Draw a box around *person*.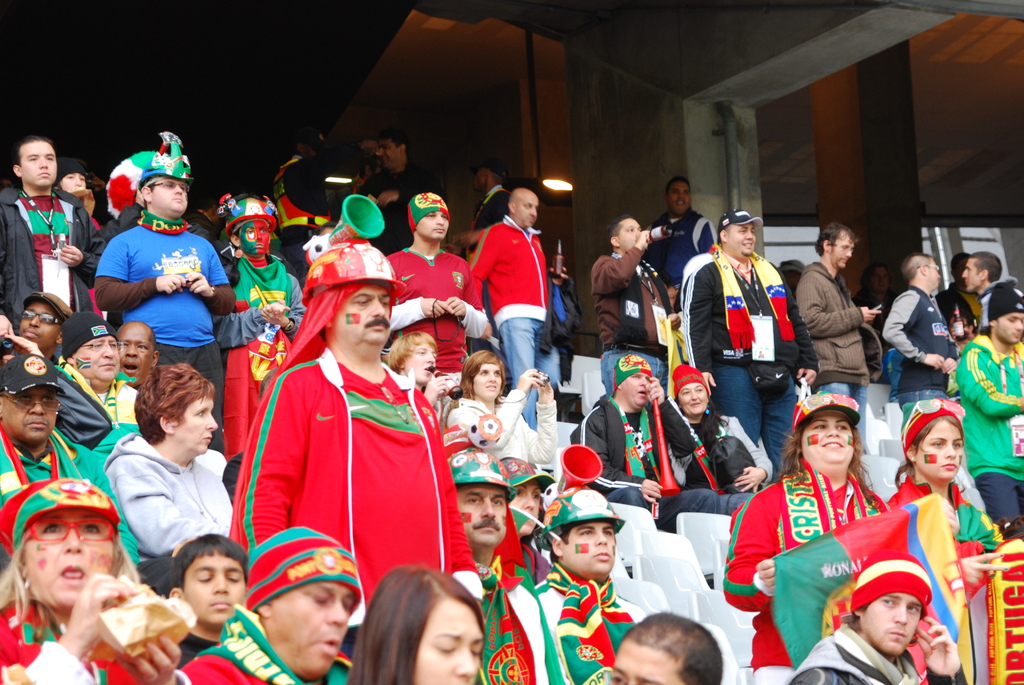
<box>690,213,808,461</box>.
